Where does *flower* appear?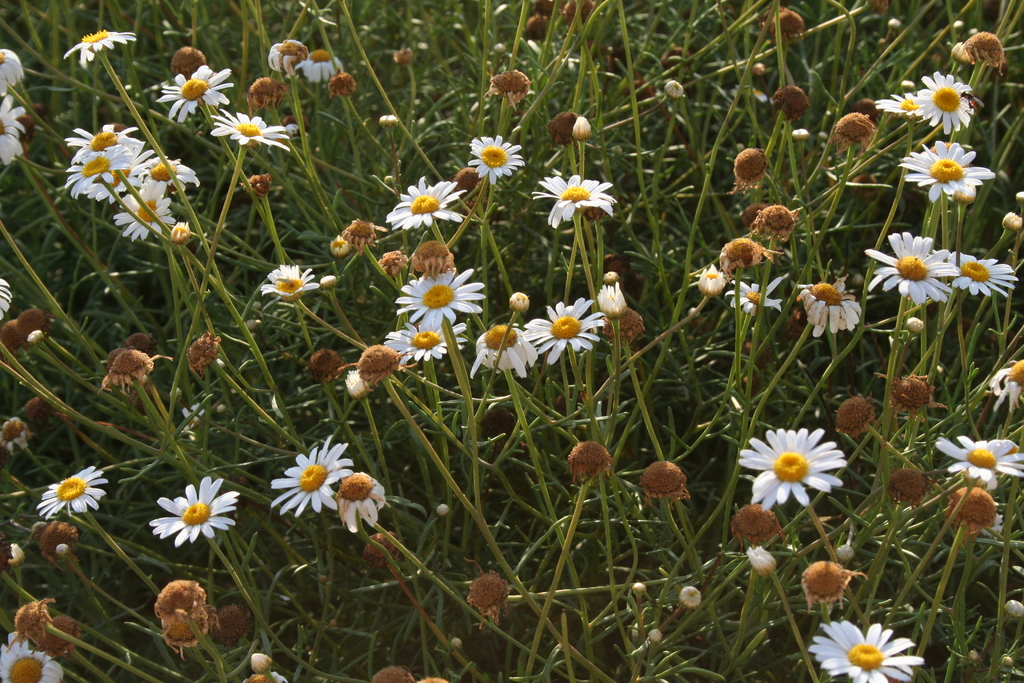
Appears at left=723, top=276, right=790, bottom=314.
